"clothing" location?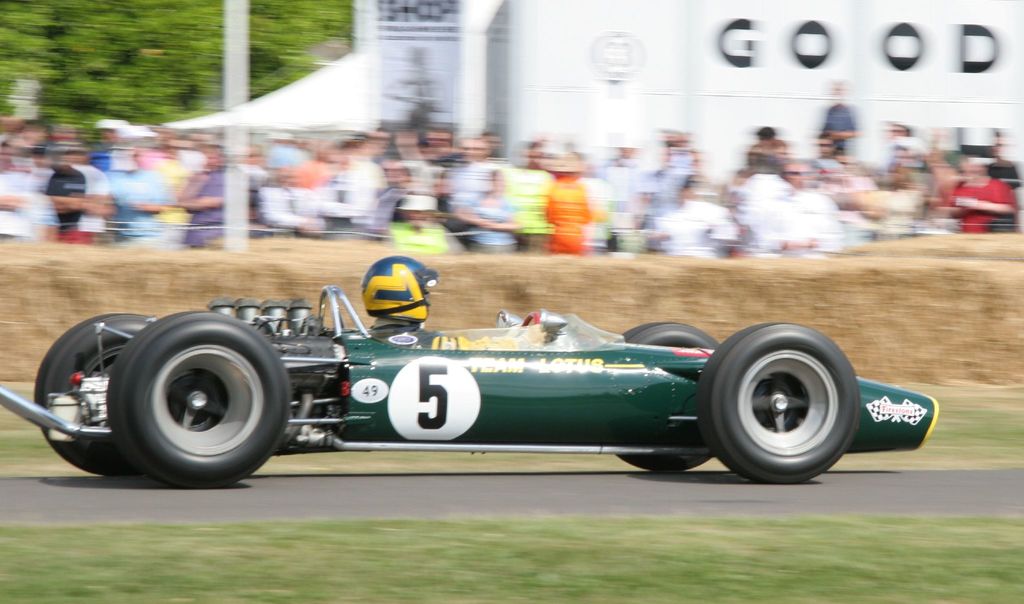
crop(762, 184, 840, 260)
